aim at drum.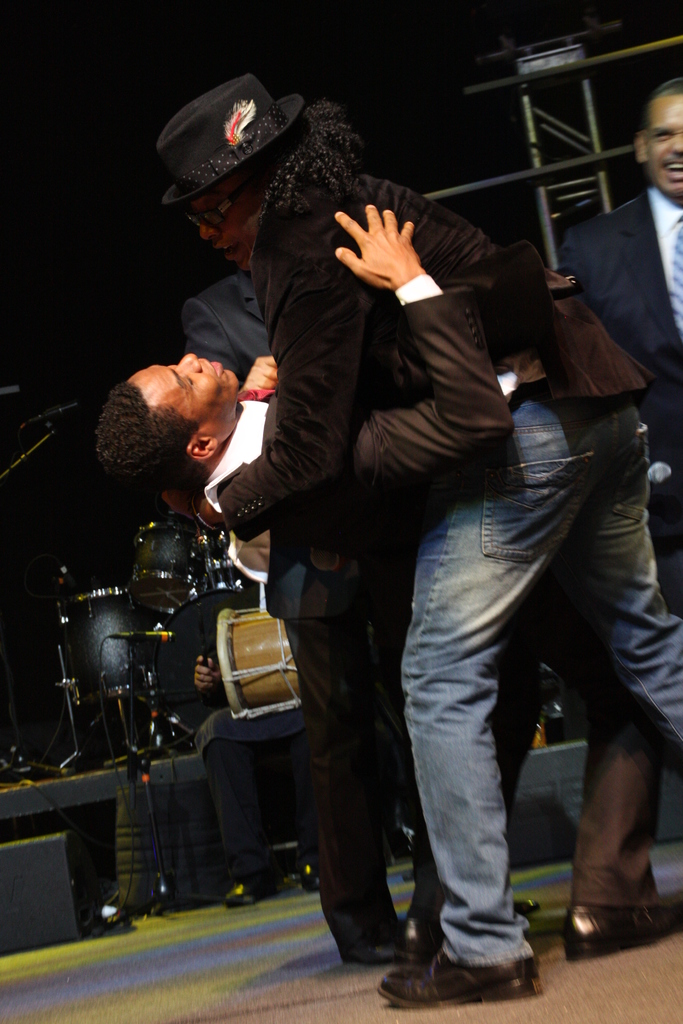
Aimed at box(140, 515, 215, 617).
